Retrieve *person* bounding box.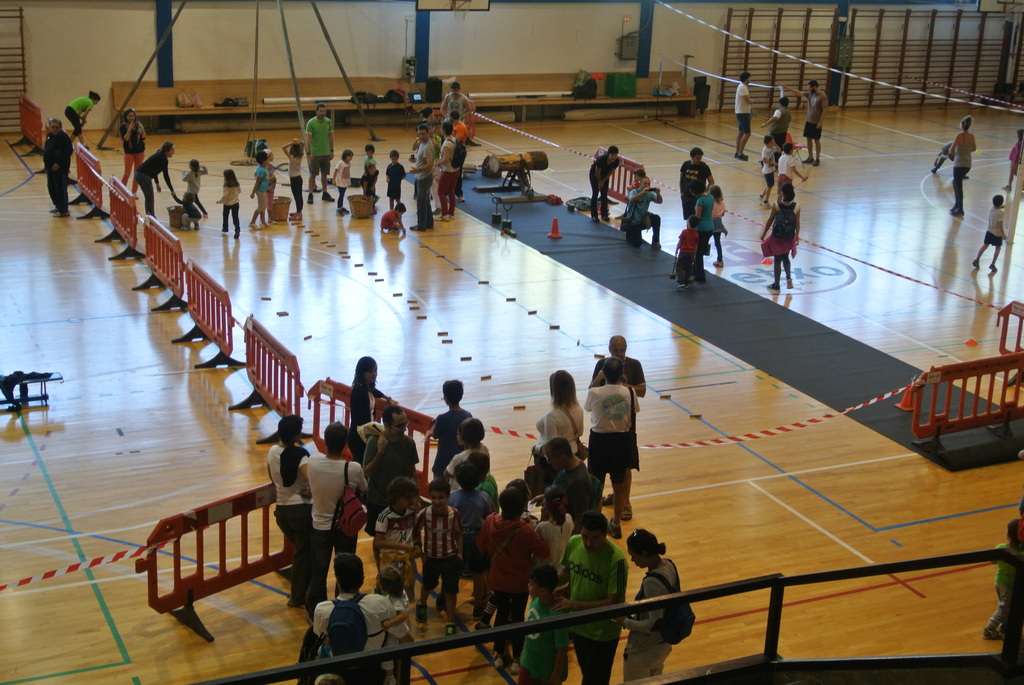
Bounding box: BBox(415, 107, 444, 130).
